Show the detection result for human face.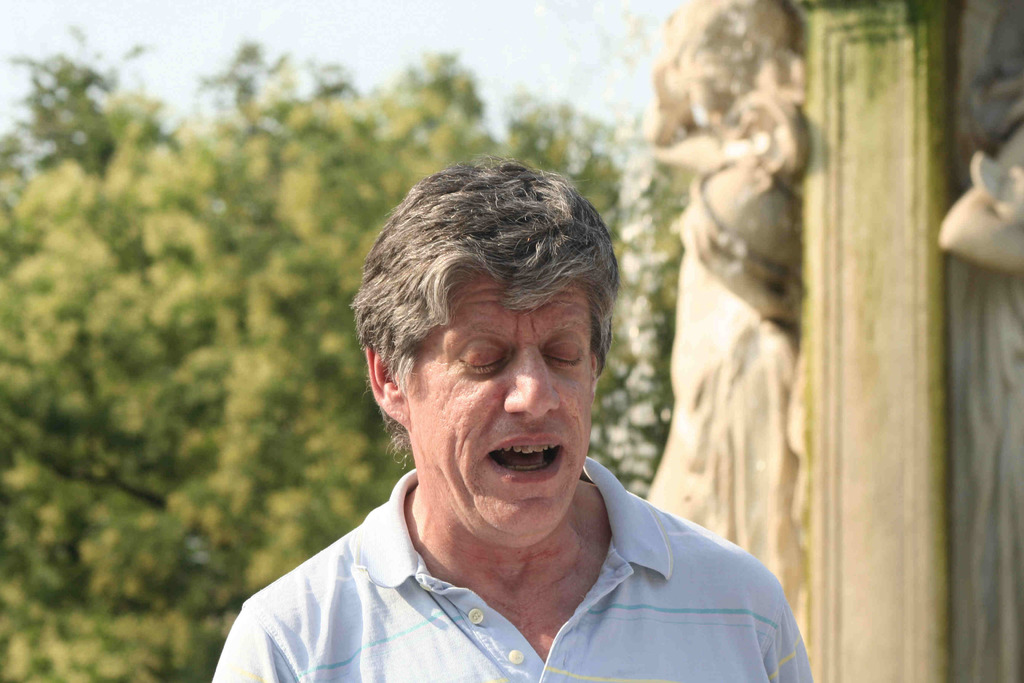
411/270/592/541.
